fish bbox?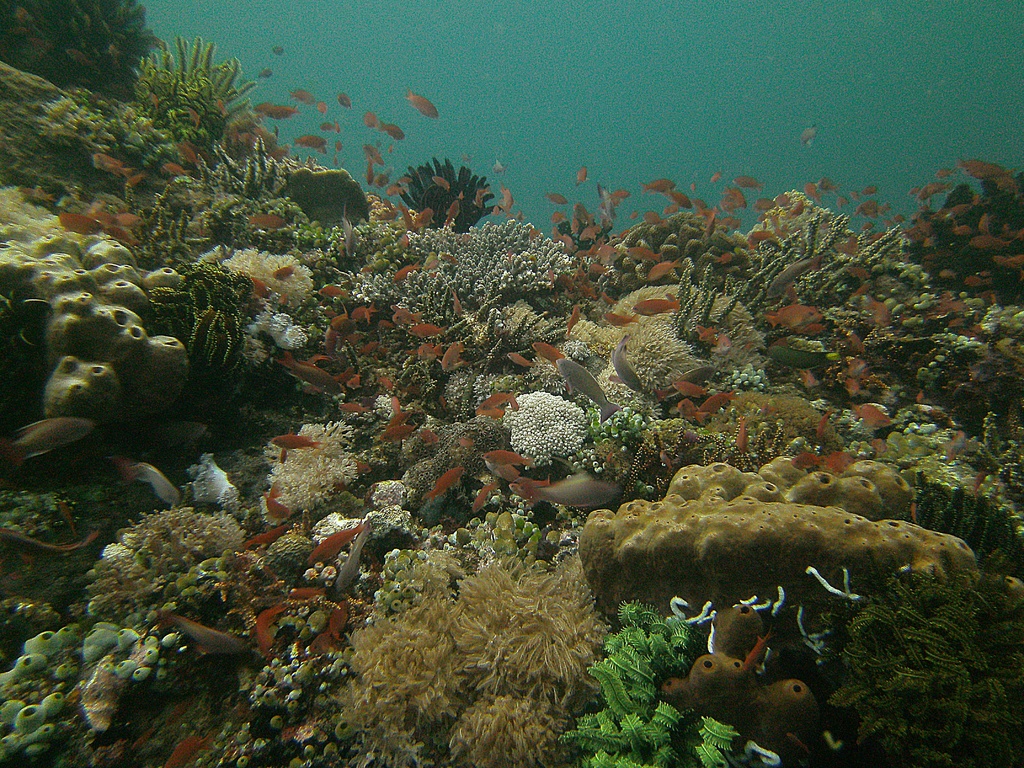
{"left": 673, "top": 381, "right": 707, "bottom": 399}
